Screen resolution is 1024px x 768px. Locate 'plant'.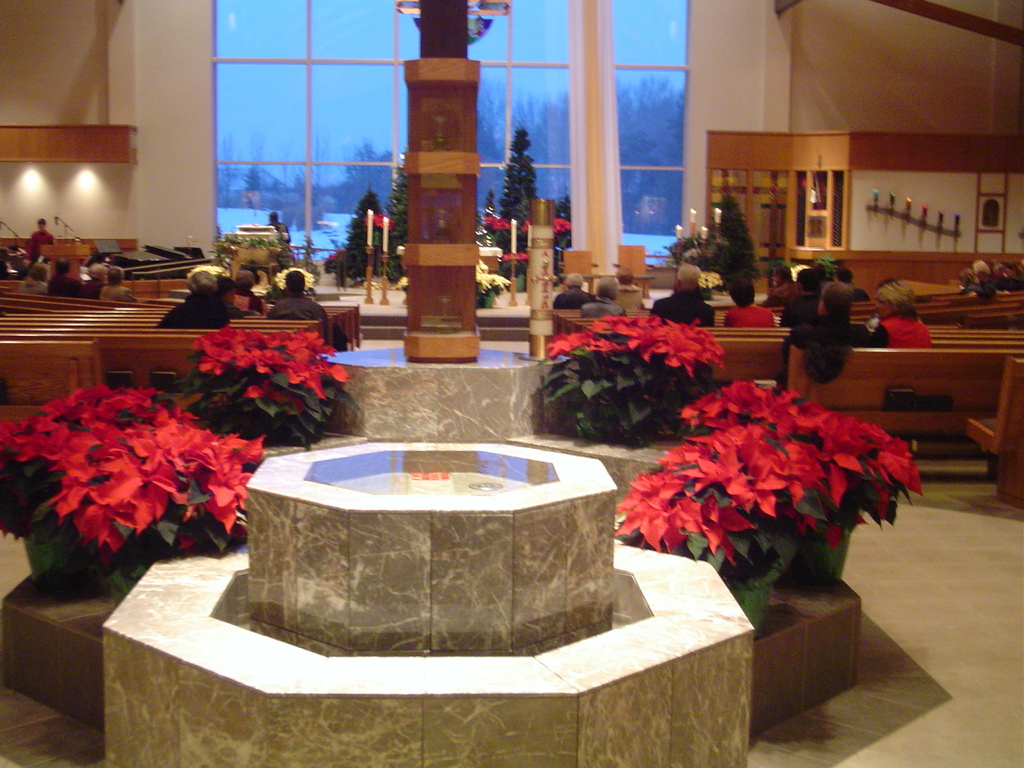
bbox=(159, 324, 370, 454).
